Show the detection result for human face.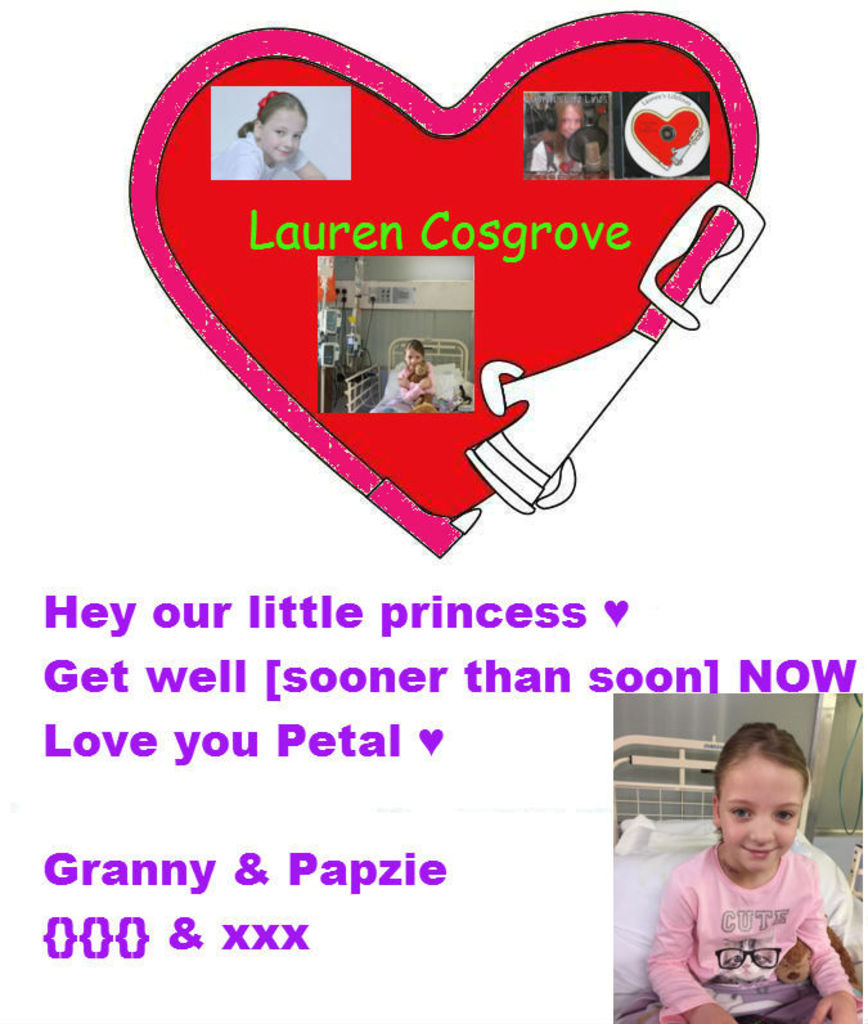
pyautogui.locateOnScreen(408, 351, 431, 363).
